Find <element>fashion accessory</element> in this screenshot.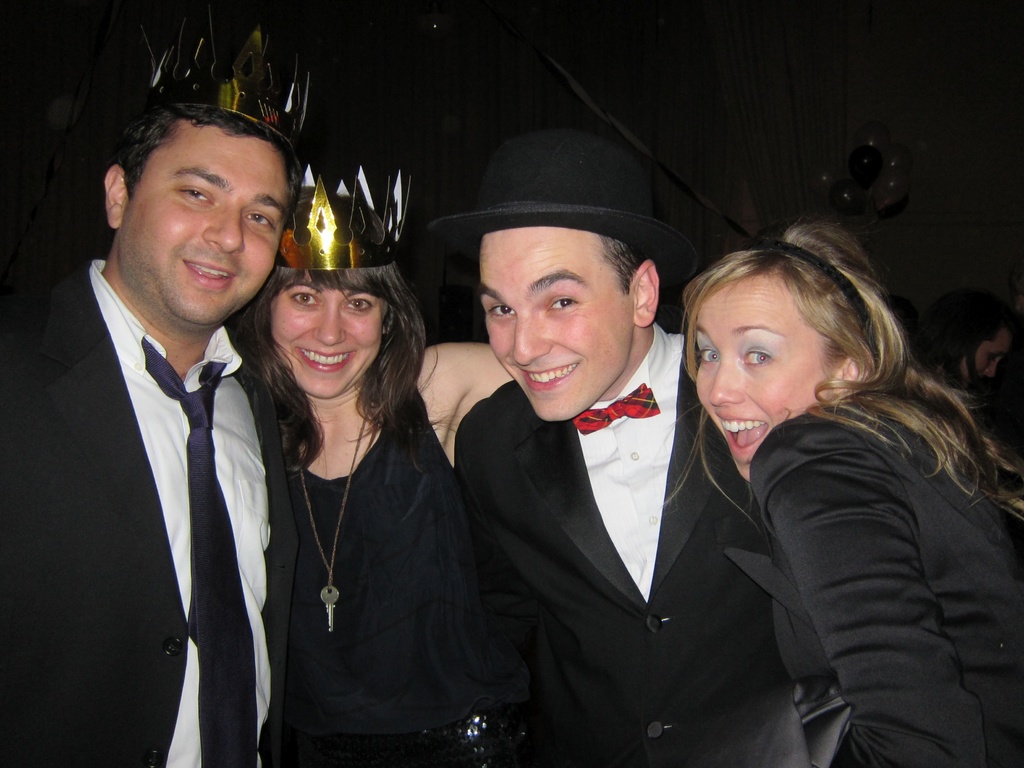
The bounding box for <element>fashion accessory</element> is <region>336, 714, 514, 767</region>.
